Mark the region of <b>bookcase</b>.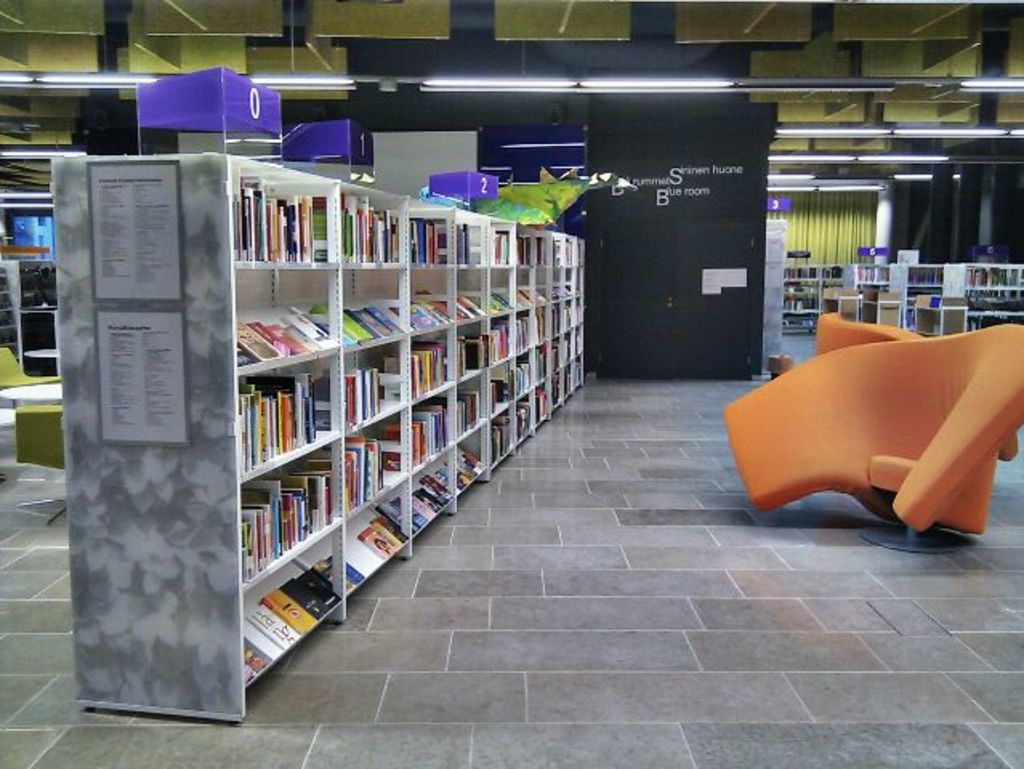
Region: crop(0, 255, 54, 376).
